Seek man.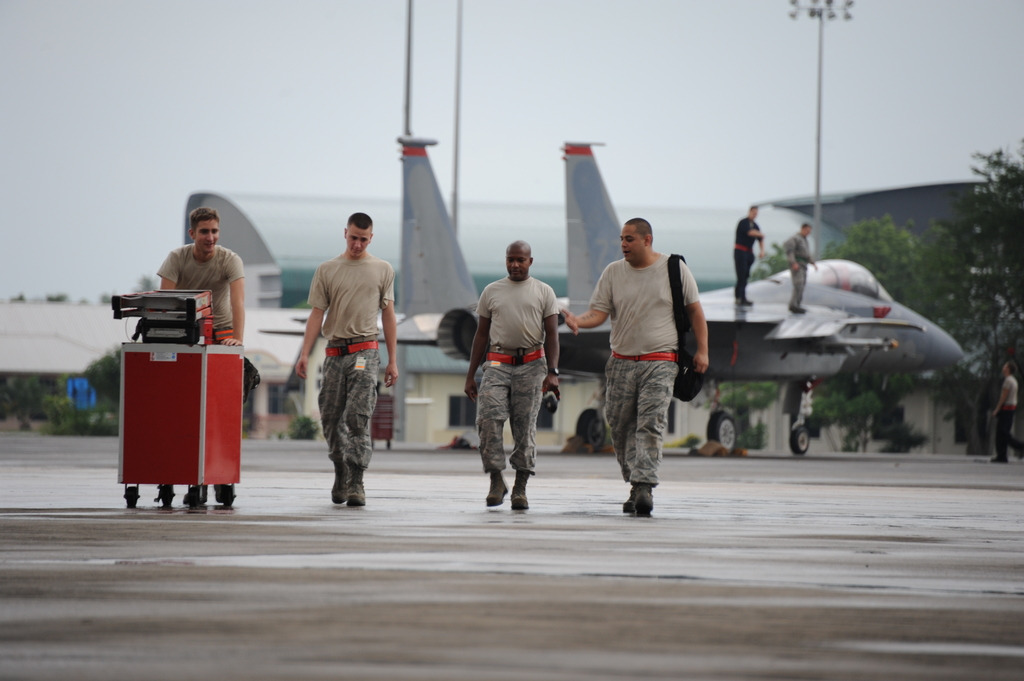
x1=561 y1=216 x2=710 y2=518.
